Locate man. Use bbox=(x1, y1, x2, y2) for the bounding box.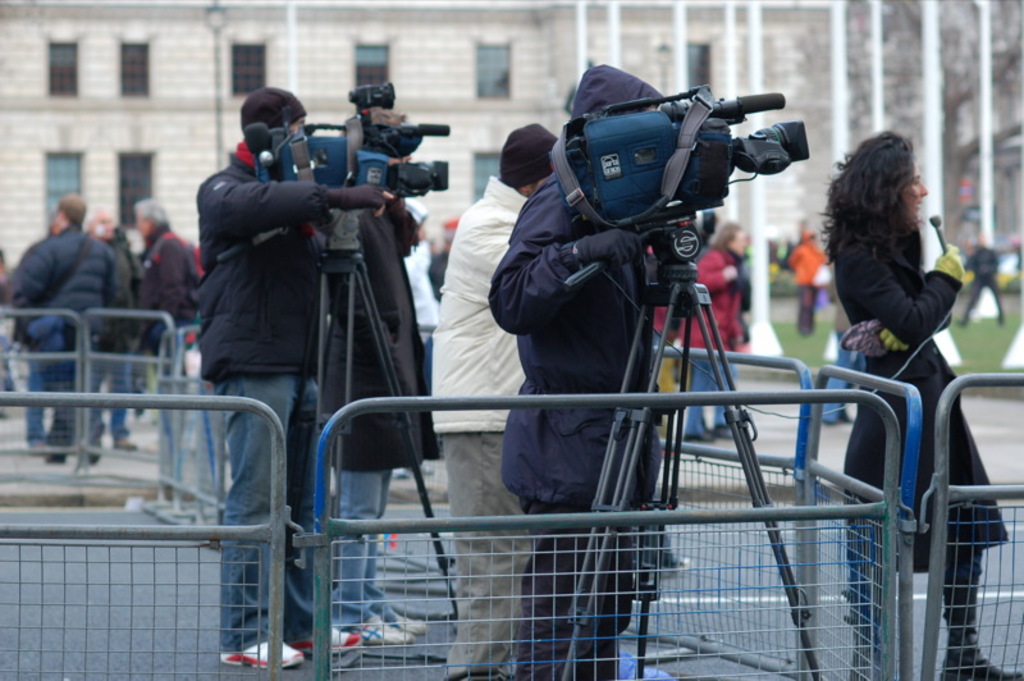
bbox=(430, 116, 550, 680).
